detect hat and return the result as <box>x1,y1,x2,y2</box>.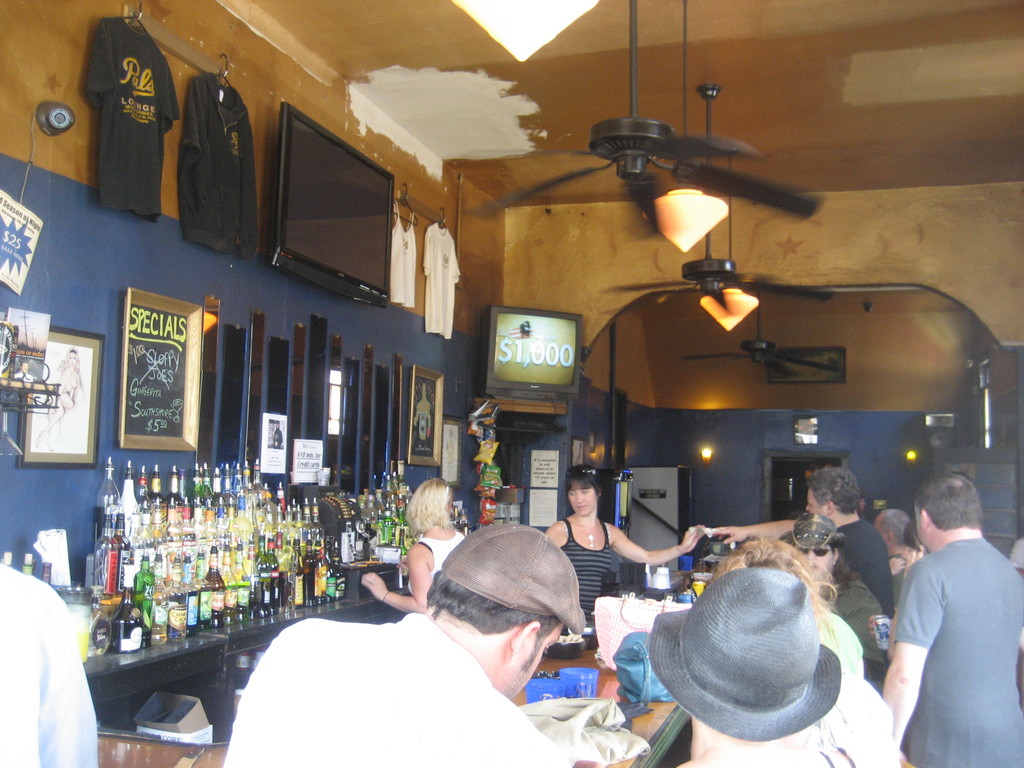
<box>784,515,837,553</box>.
